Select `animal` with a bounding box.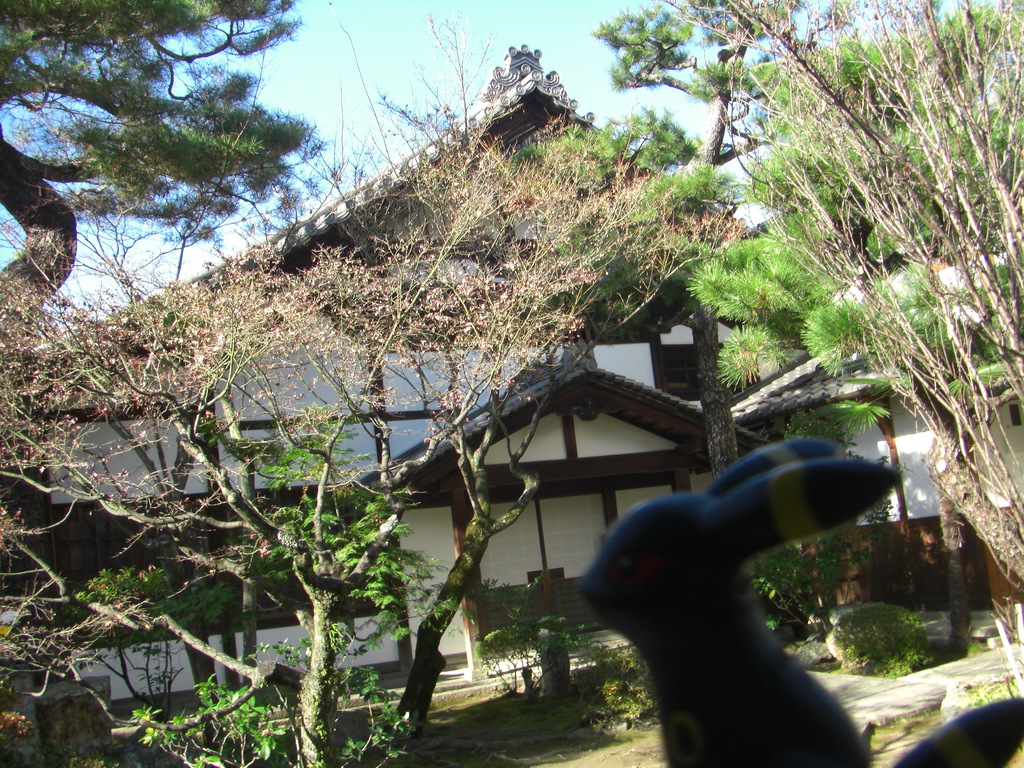
<bbox>577, 438, 1023, 767</bbox>.
